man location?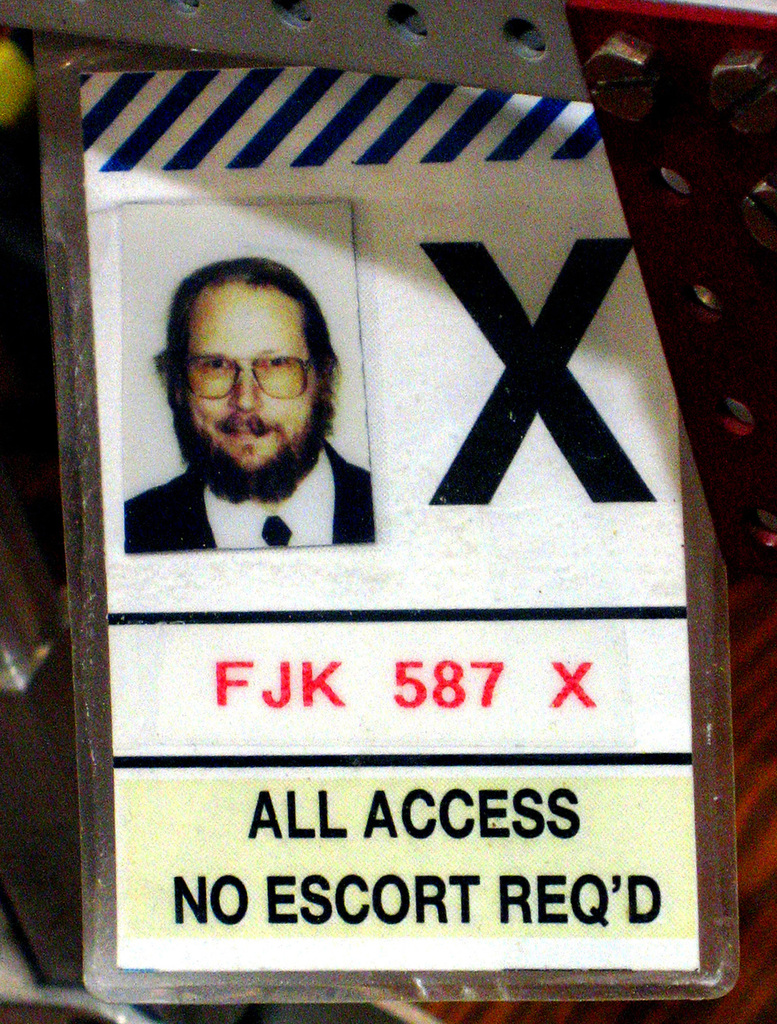
125:259:372:552
